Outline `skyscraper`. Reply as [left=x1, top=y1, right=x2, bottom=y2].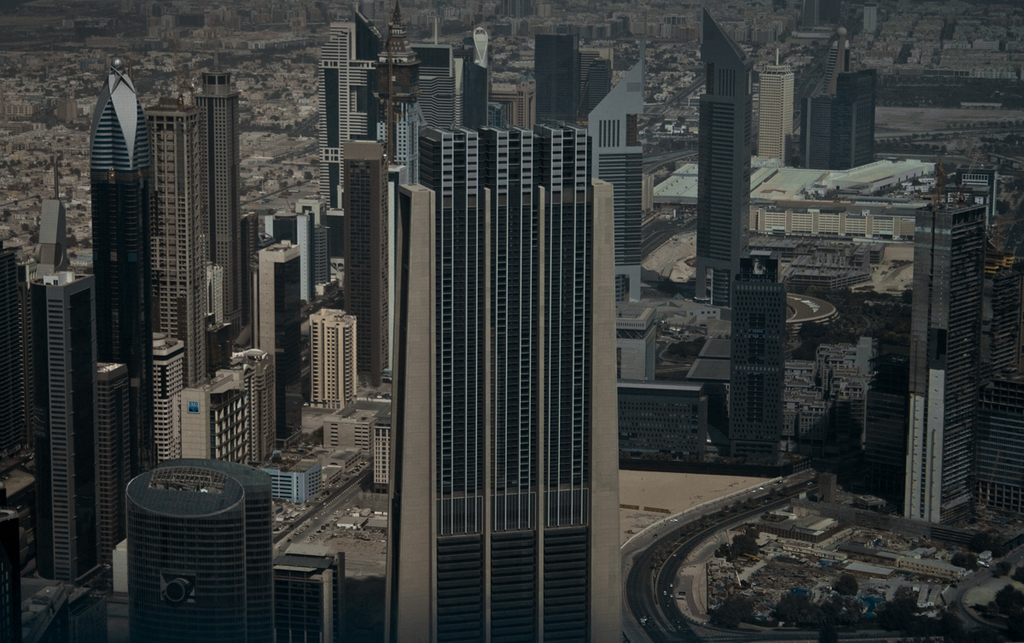
[left=382, top=0, right=421, bottom=181].
